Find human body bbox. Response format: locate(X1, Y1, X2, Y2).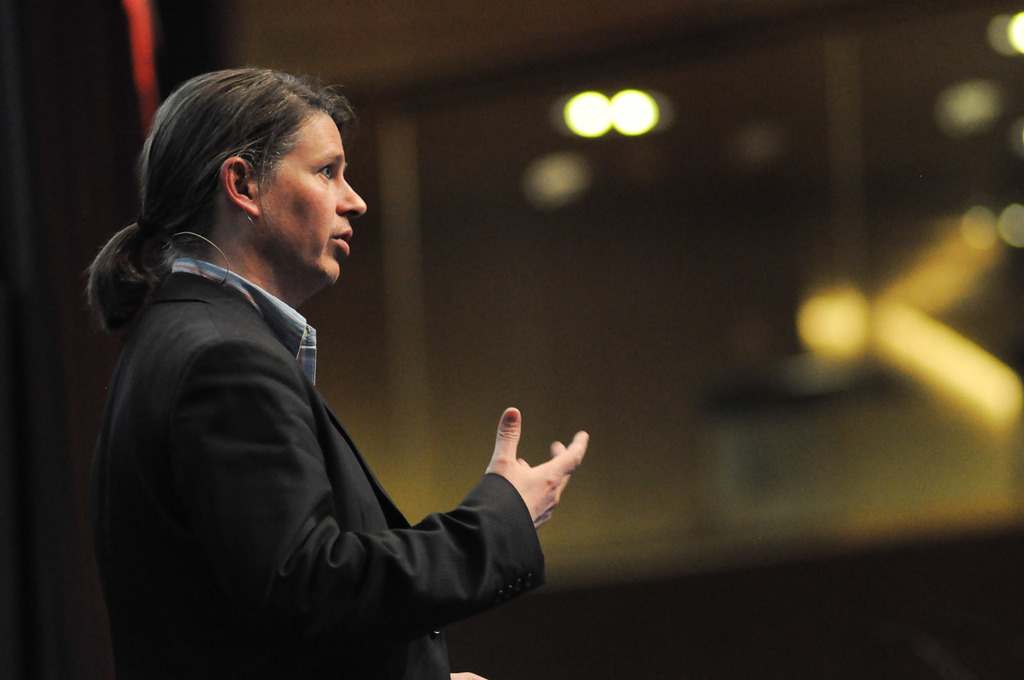
locate(118, 95, 525, 676).
